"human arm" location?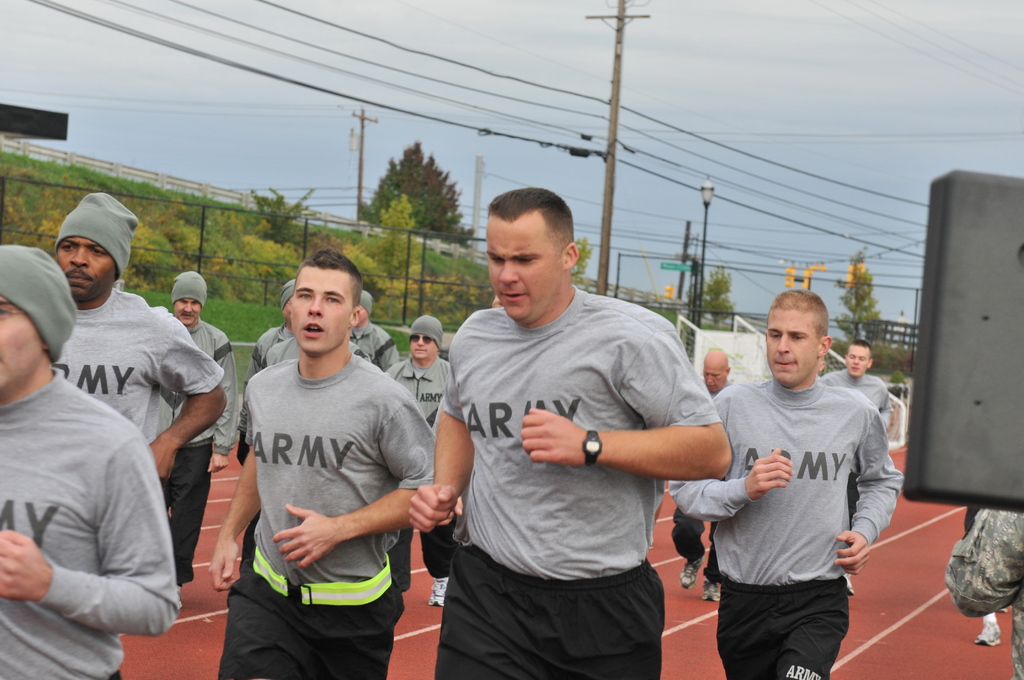
(left=518, top=325, right=728, bottom=478)
